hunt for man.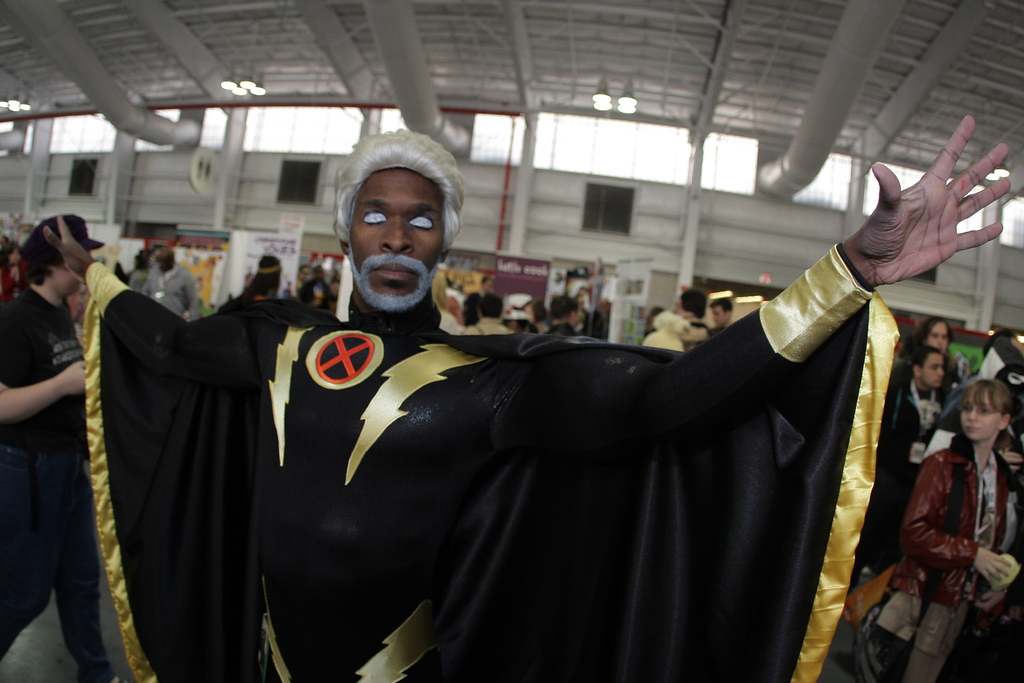
Hunted down at 551 299 582 333.
